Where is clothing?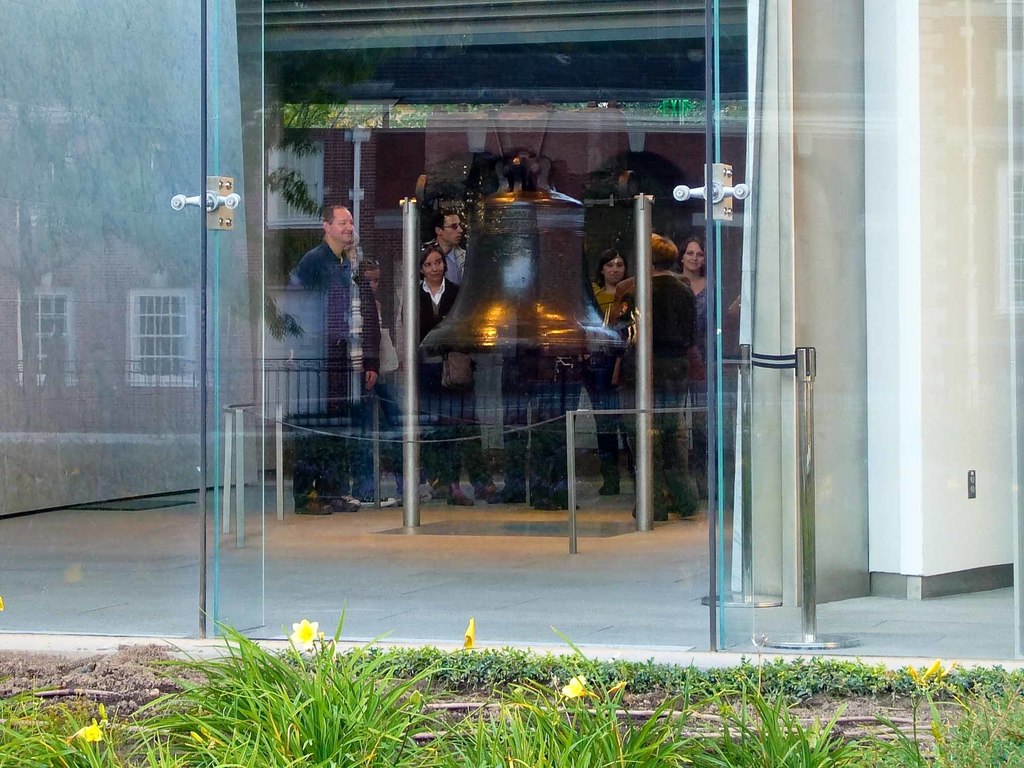
BBox(279, 238, 387, 503).
